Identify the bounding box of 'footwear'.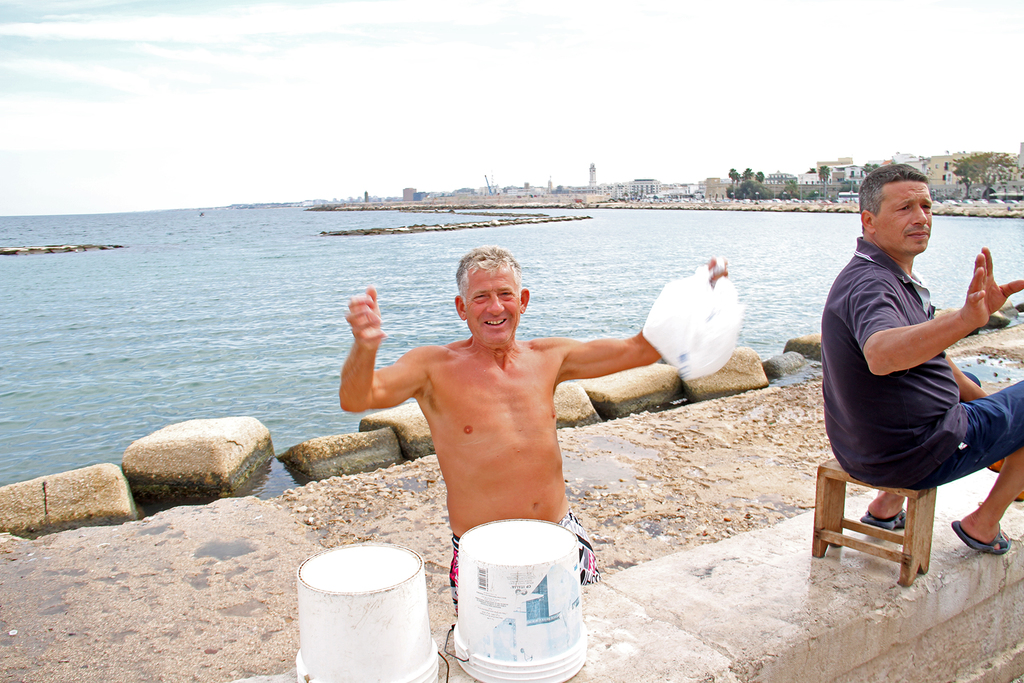
{"x1": 858, "y1": 508, "x2": 908, "y2": 532}.
